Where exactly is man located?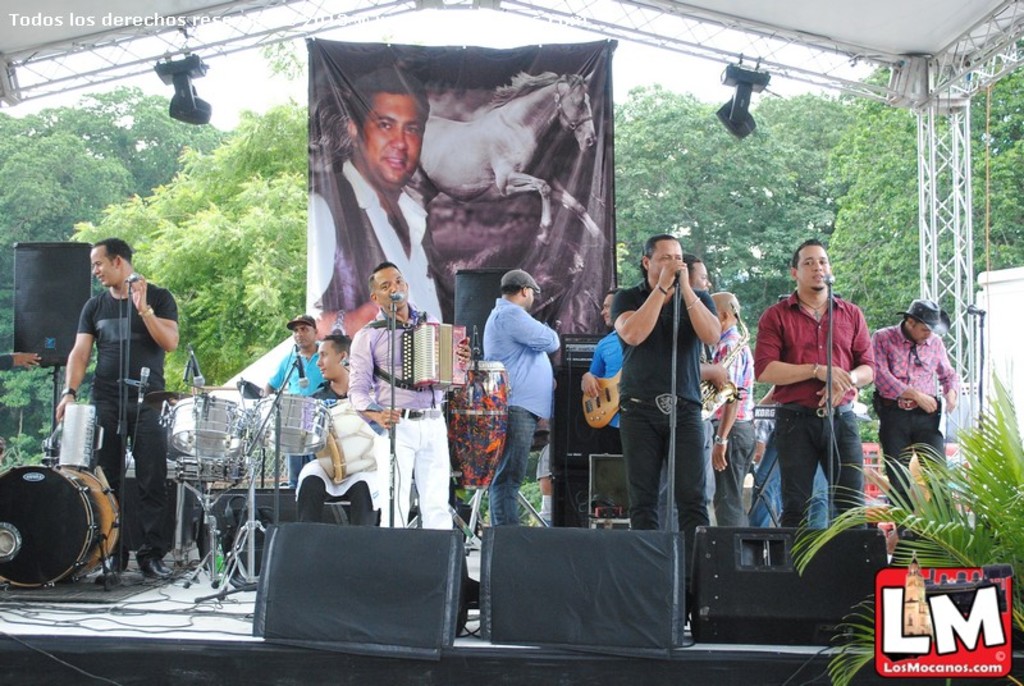
Its bounding box is 266,314,330,399.
